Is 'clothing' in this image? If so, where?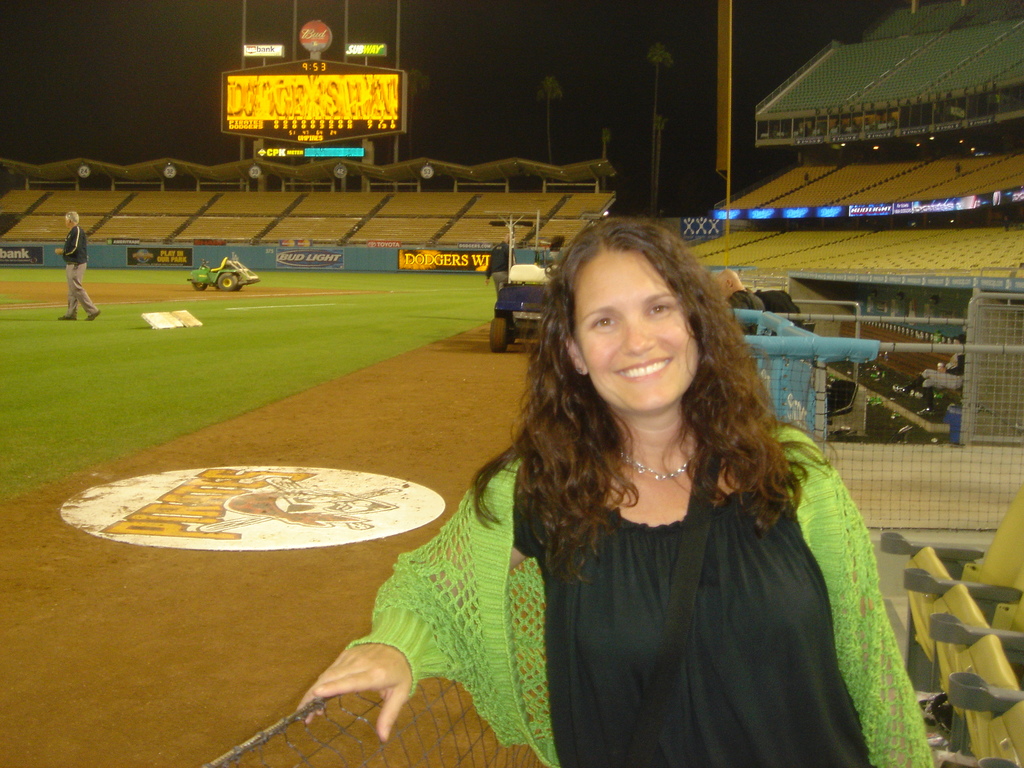
Yes, at (x1=452, y1=374, x2=912, y2=753).
